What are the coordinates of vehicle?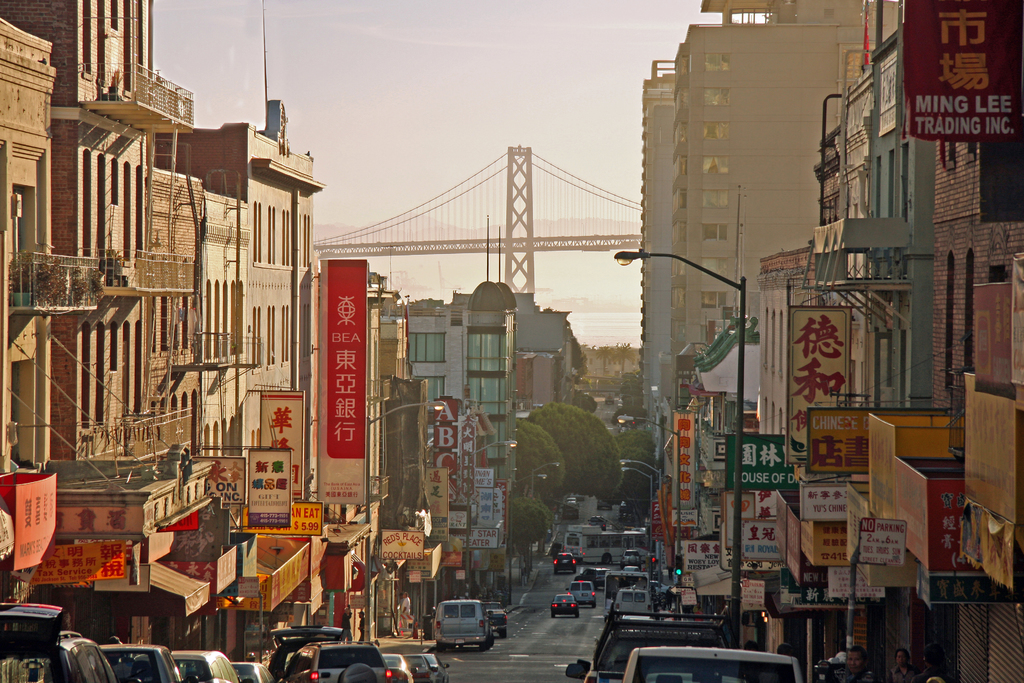
Rect(597, 498, 613, 513).
